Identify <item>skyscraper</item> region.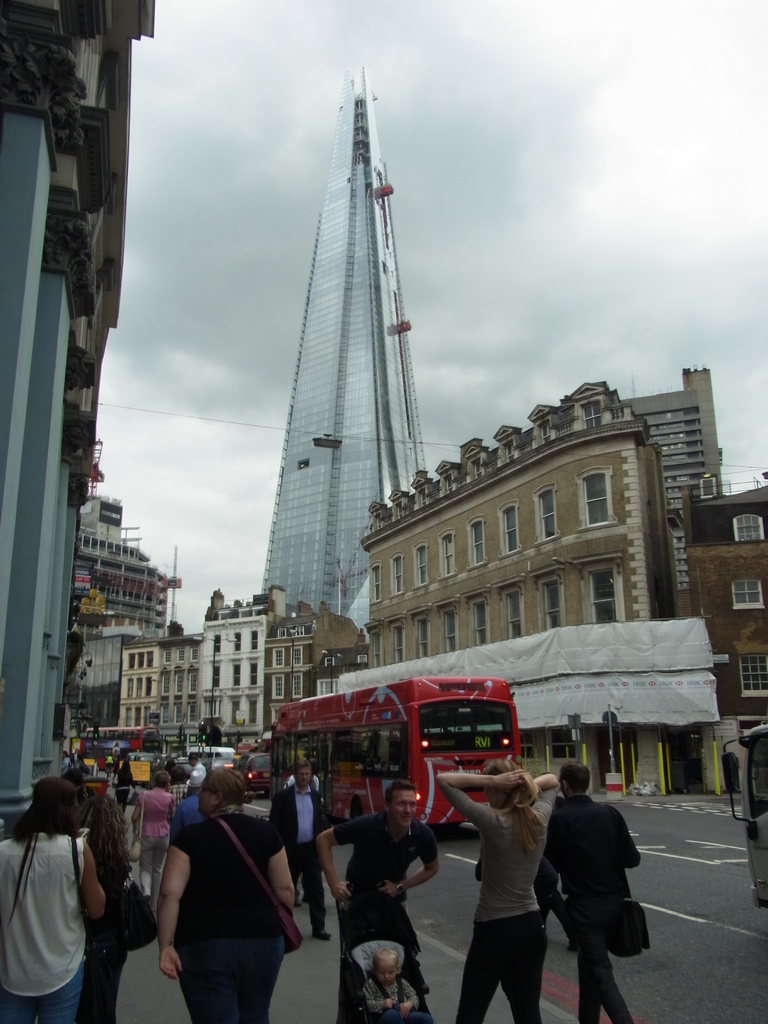
Region: (x1=264, y1=63, x2=435, y2=633).
